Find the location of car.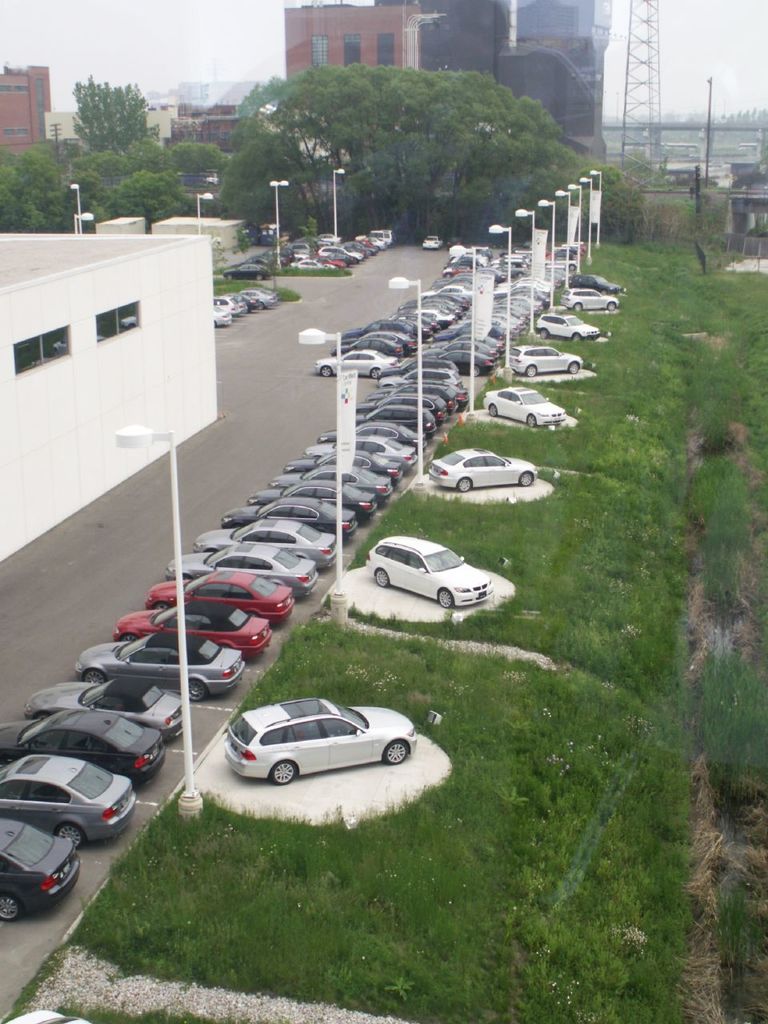
Location: locate(429, 451, 534, 498).
